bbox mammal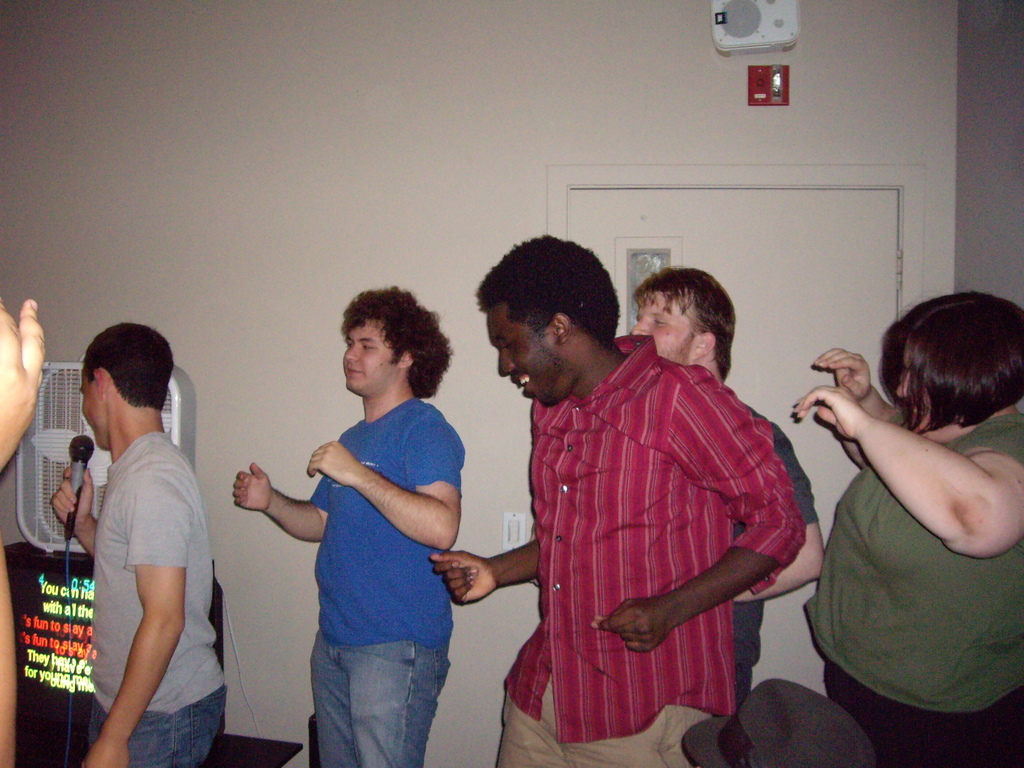
<box>793,287,1023,767</box>
